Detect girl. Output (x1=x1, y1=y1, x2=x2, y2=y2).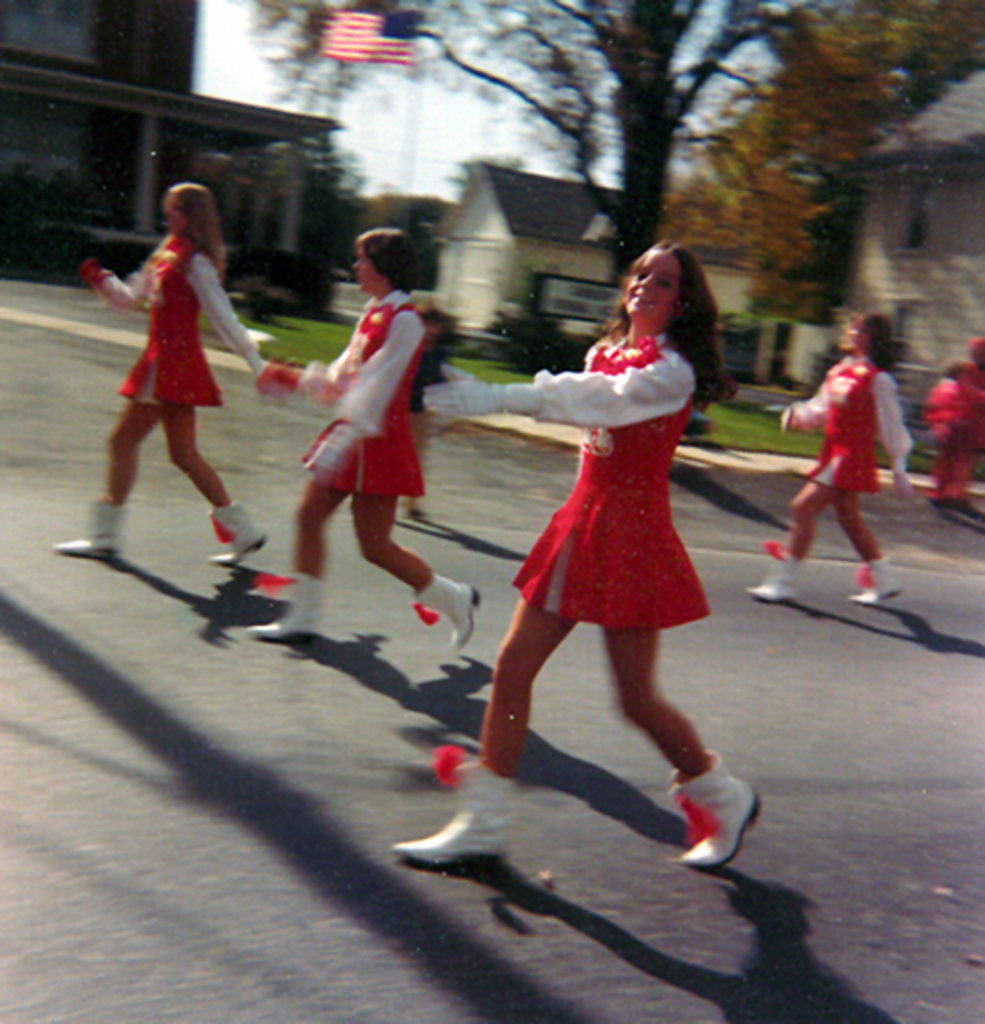
(x1=400, y1=236, x2=770, y2=880).
